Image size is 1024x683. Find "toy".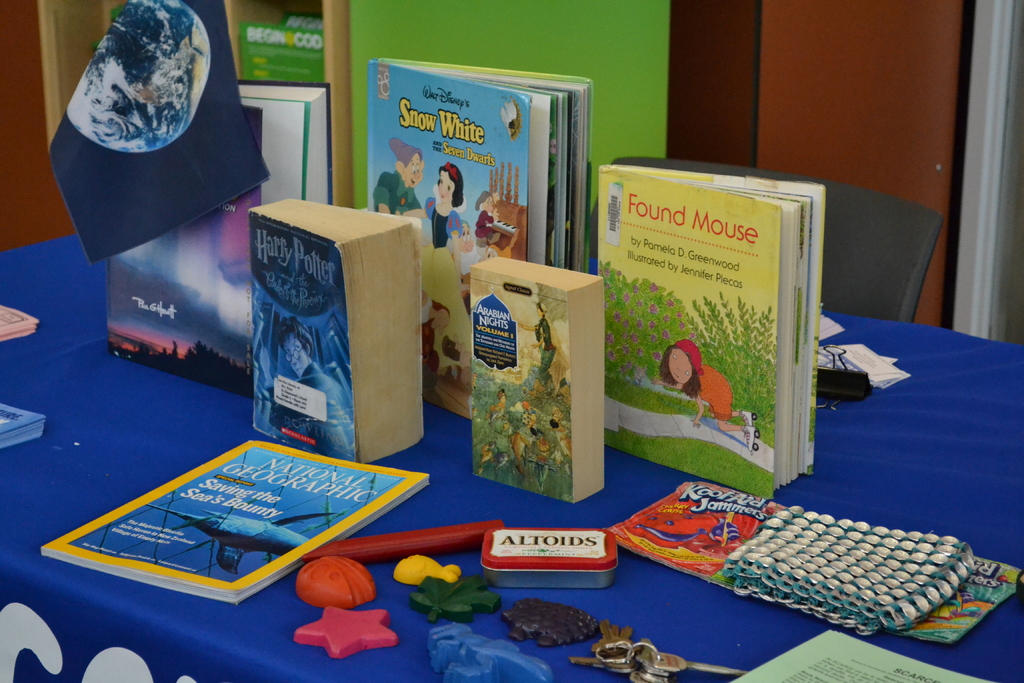
497 593 596 652.
